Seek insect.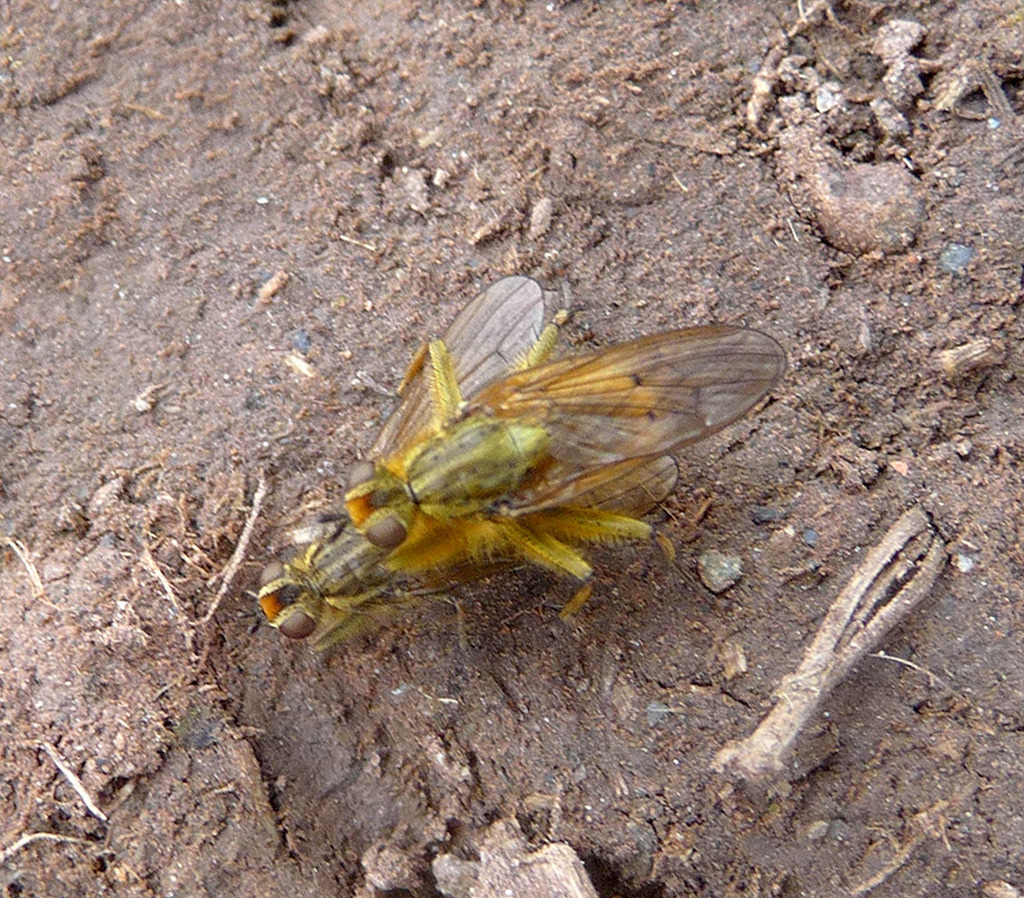
bbox(321, 323, 791, 623).
